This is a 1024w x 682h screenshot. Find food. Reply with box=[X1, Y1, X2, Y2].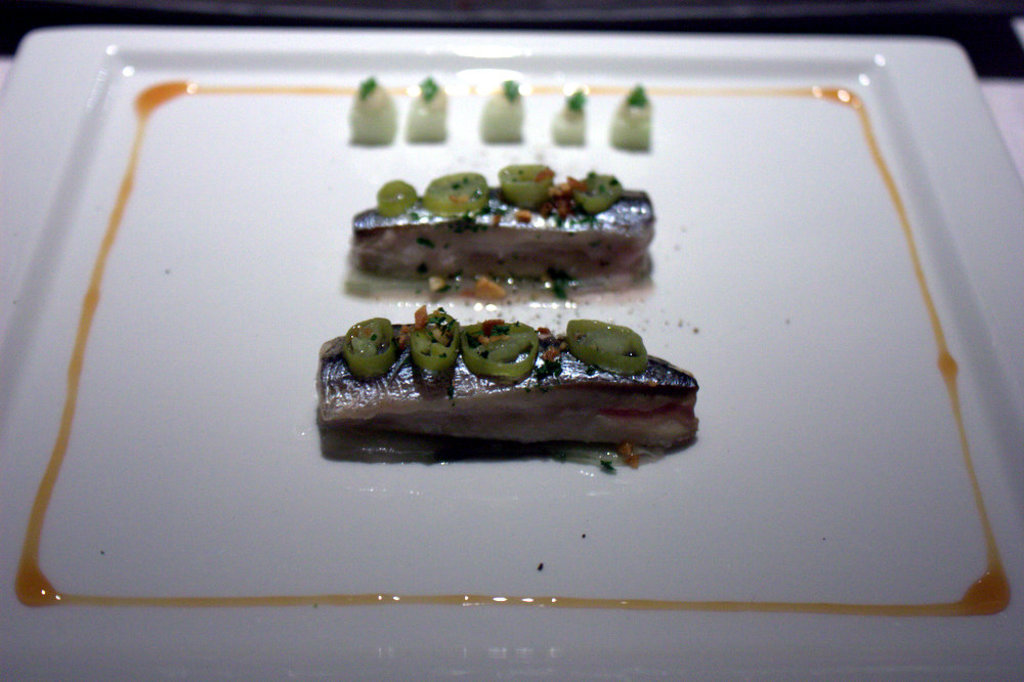
box=[551, 85, 587, 144].
